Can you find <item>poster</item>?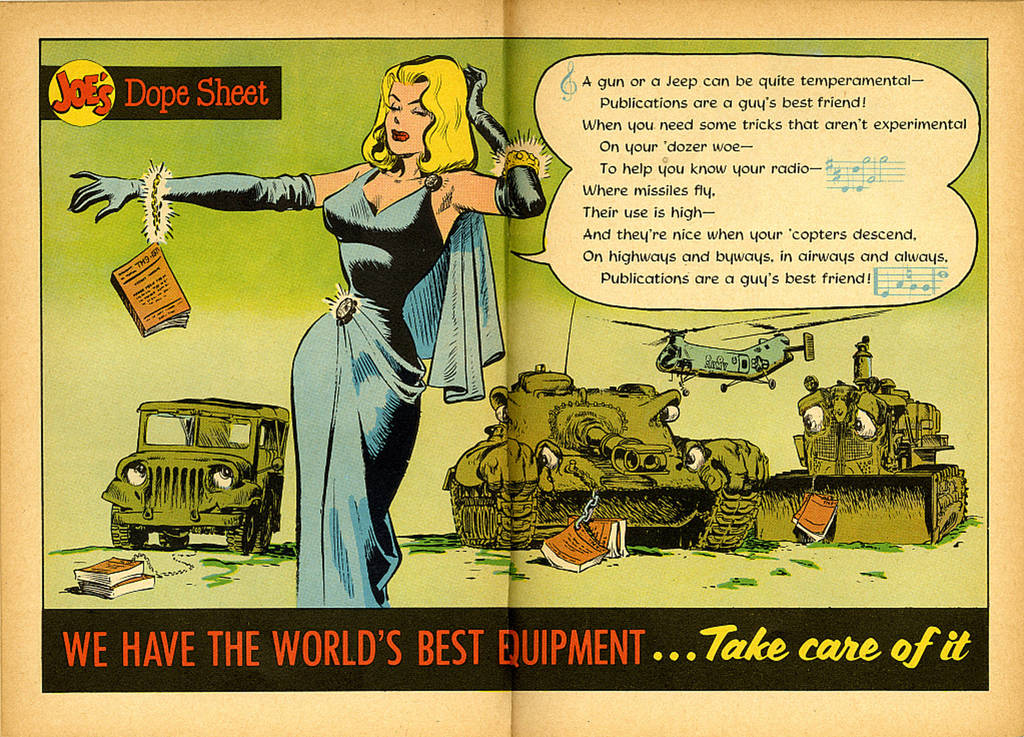
Yes, bounding box: select_region(0, 0, 1023, 736).
